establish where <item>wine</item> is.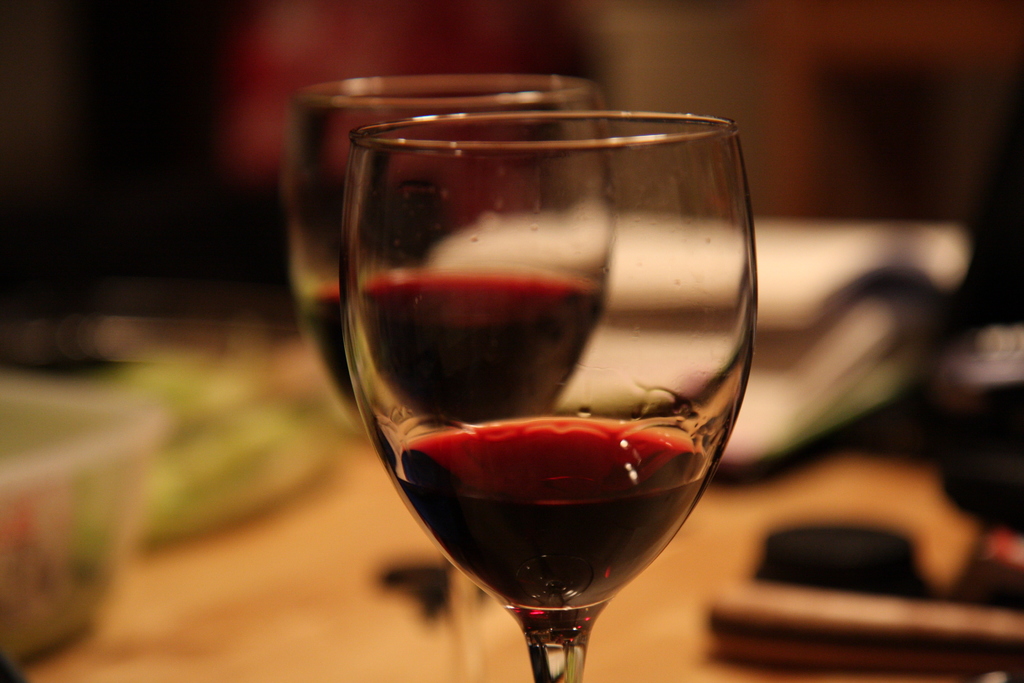
Established at l=292, t=258, r=605, b=436.
